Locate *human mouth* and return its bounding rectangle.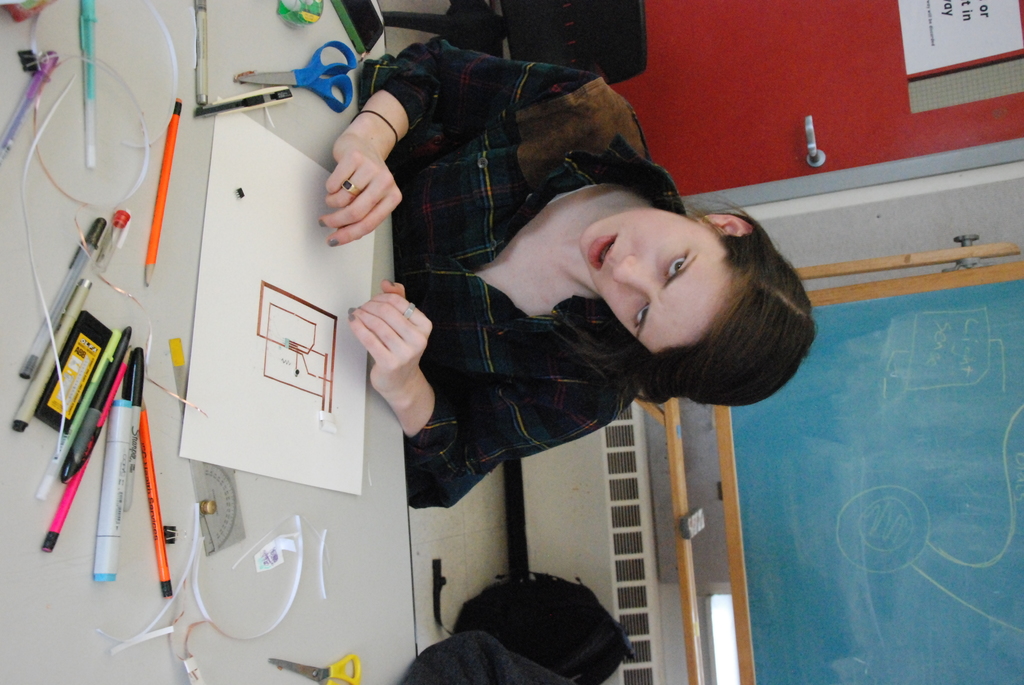
left=584, top=236, right=613, bottom=276.
